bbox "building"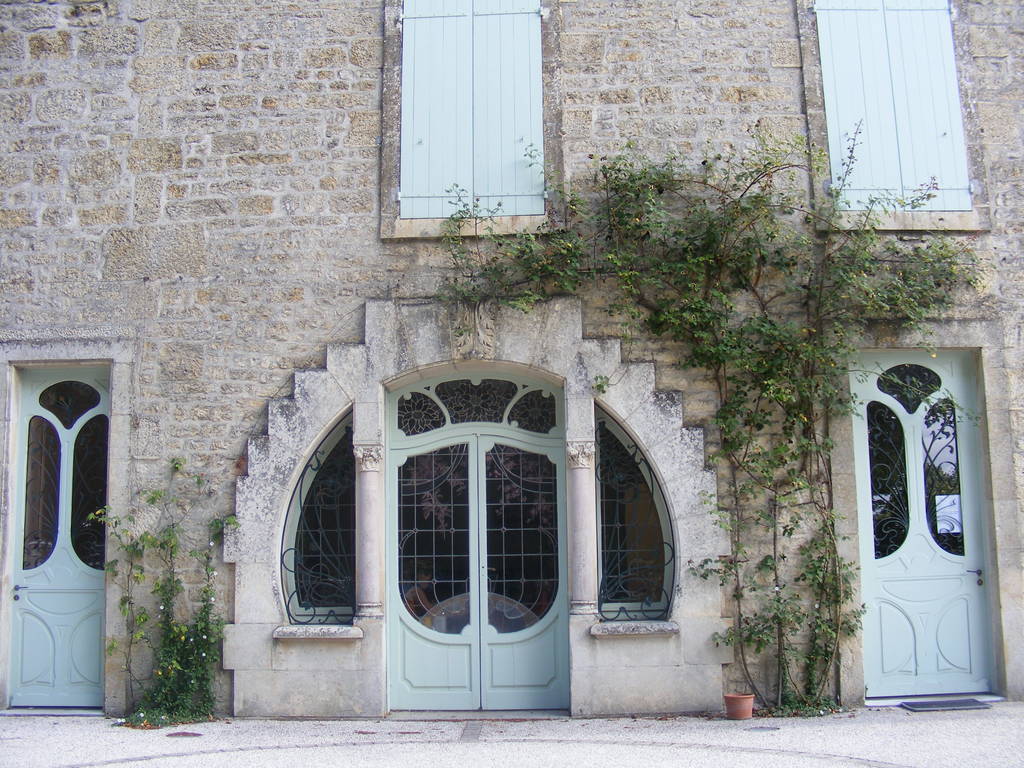
region(0, 0, 1023, 723)
